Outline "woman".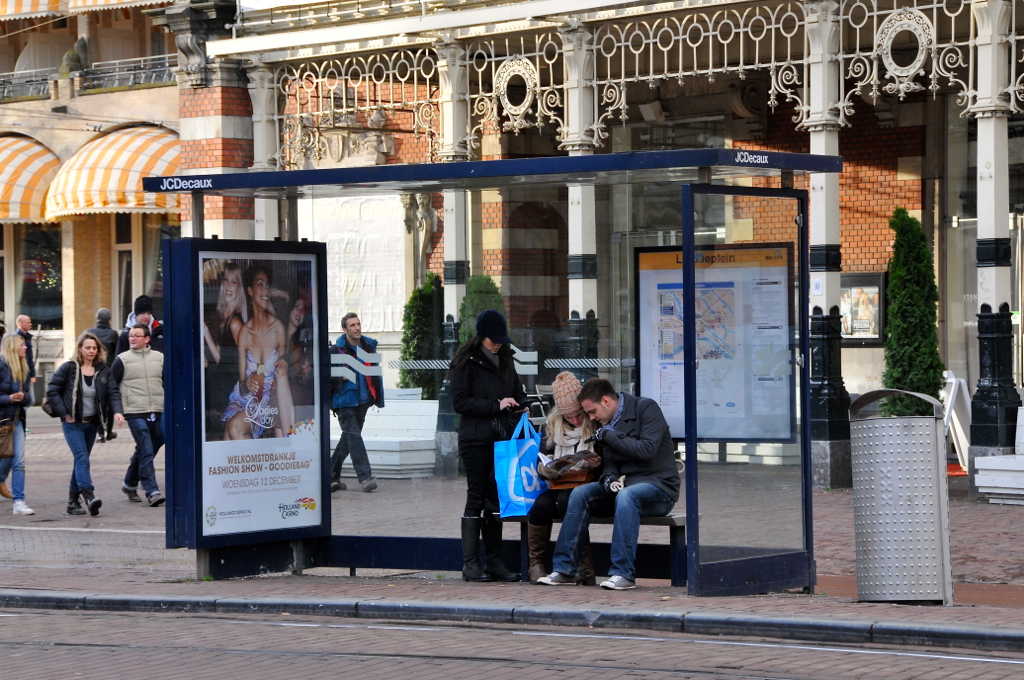
Outline: 50:331:127:515.
